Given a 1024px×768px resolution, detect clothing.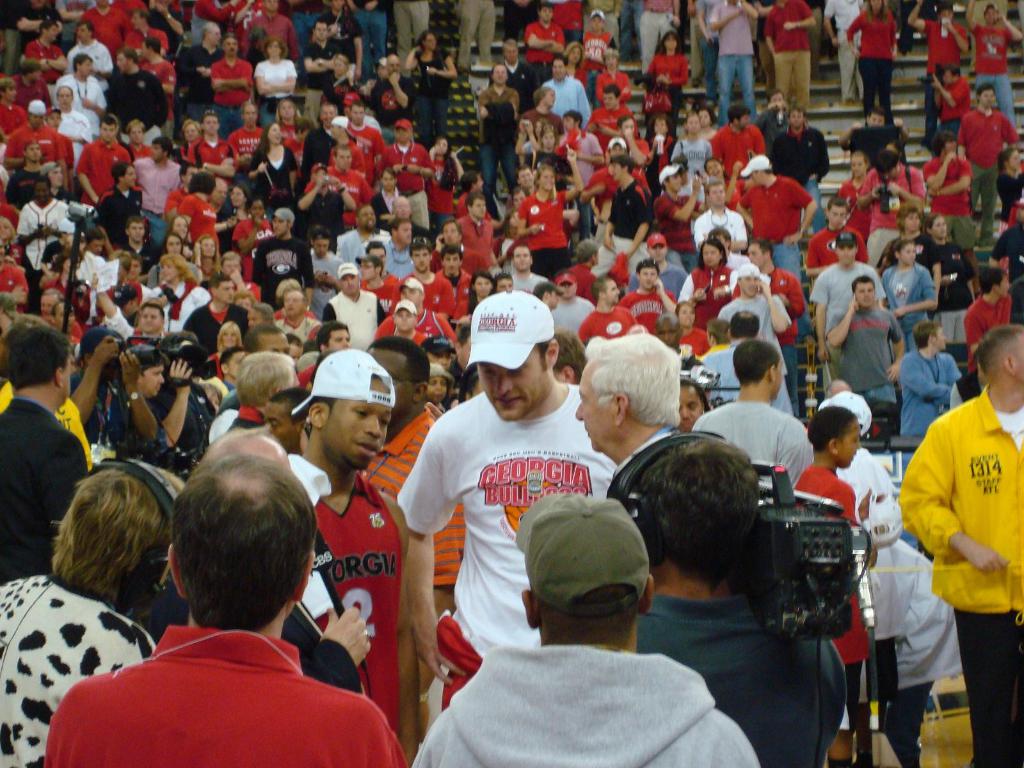
302,38,337,119.
